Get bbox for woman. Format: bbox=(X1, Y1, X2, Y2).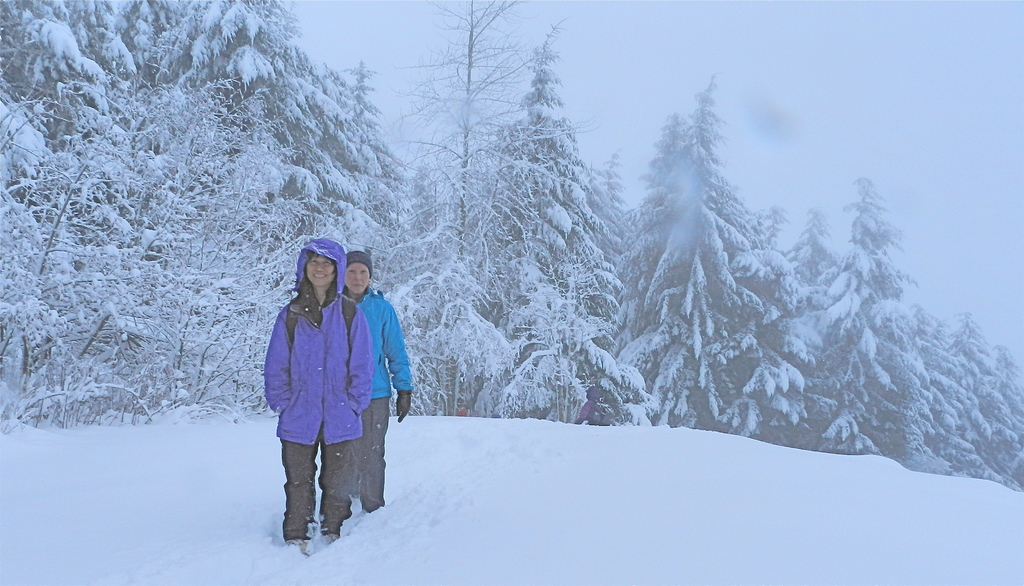
bbox=(342, 254, 408, 516).
